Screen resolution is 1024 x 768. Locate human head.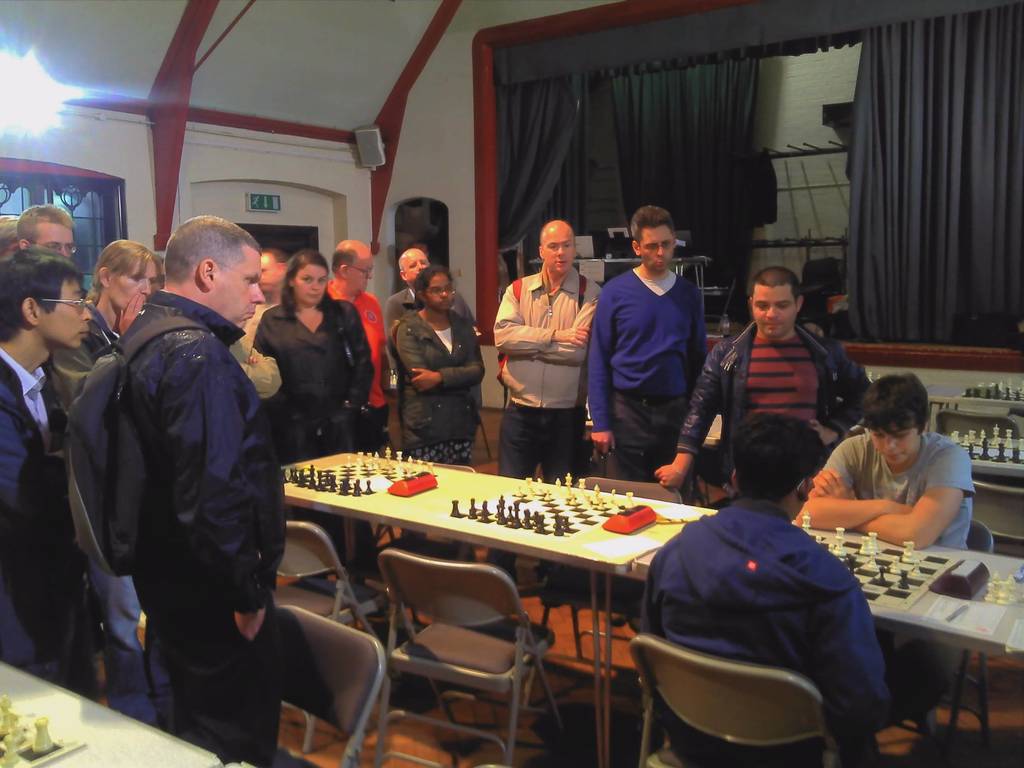
bbox=(732, 410, 831, 522).
